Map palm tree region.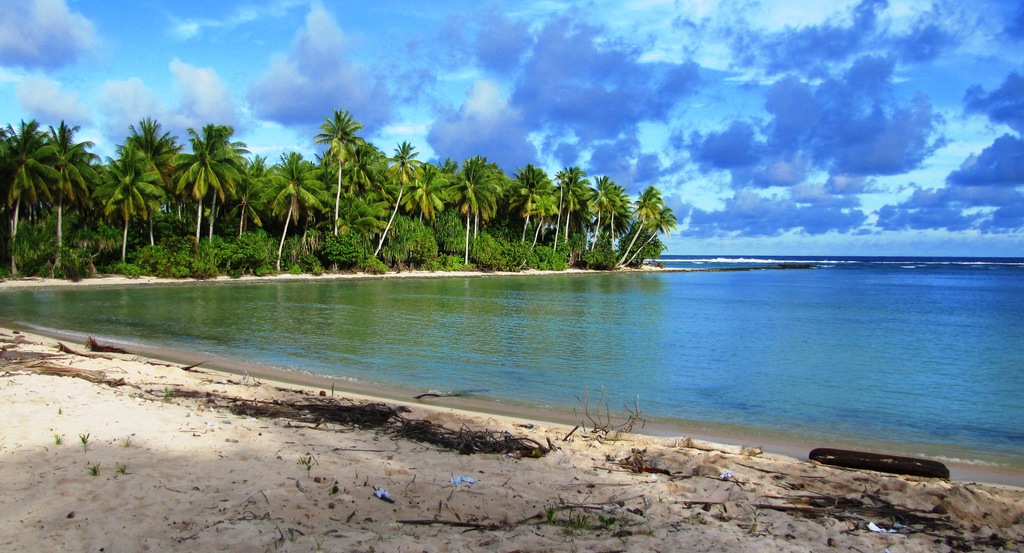
Mapped to l=630, t=185, r=678, b=266.
